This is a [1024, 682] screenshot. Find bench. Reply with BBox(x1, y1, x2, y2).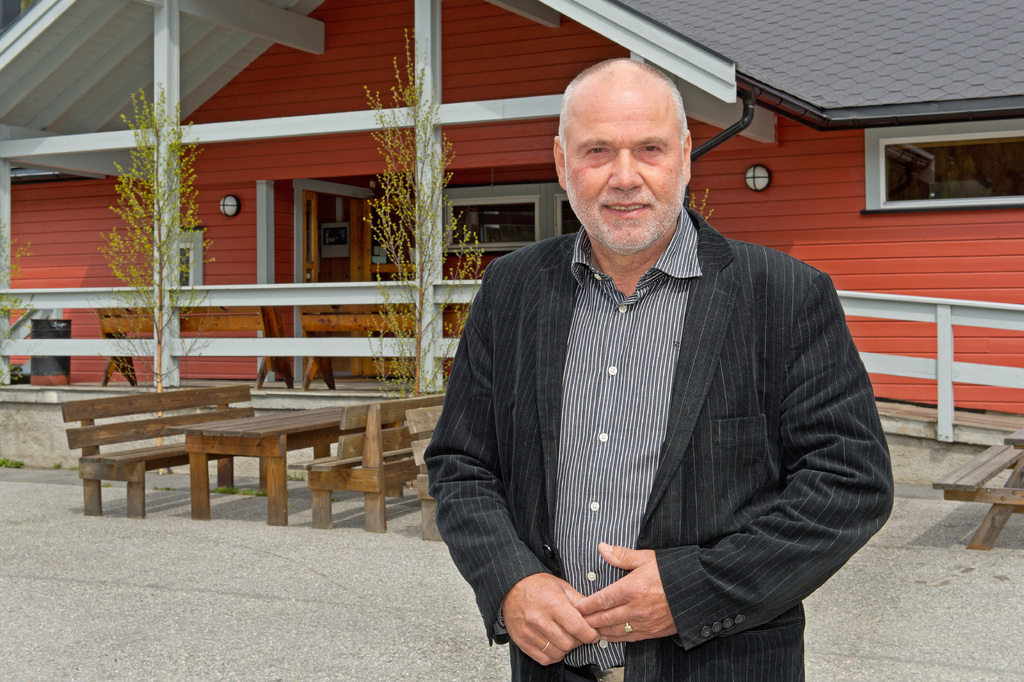
BBox(62, 383, 256, 522).
